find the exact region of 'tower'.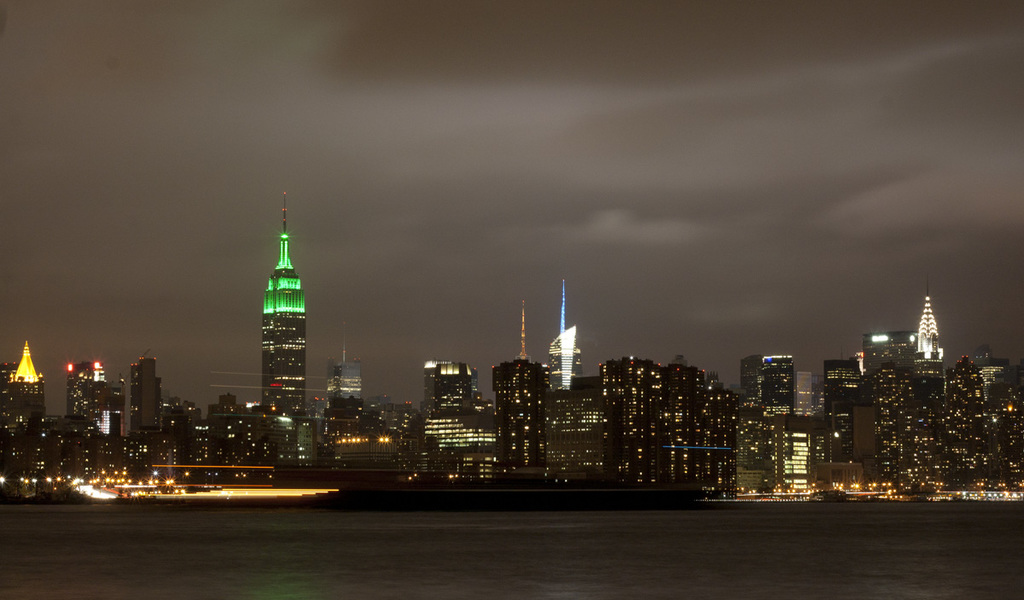
Exact region: rect(503, 294, 540, 359).
